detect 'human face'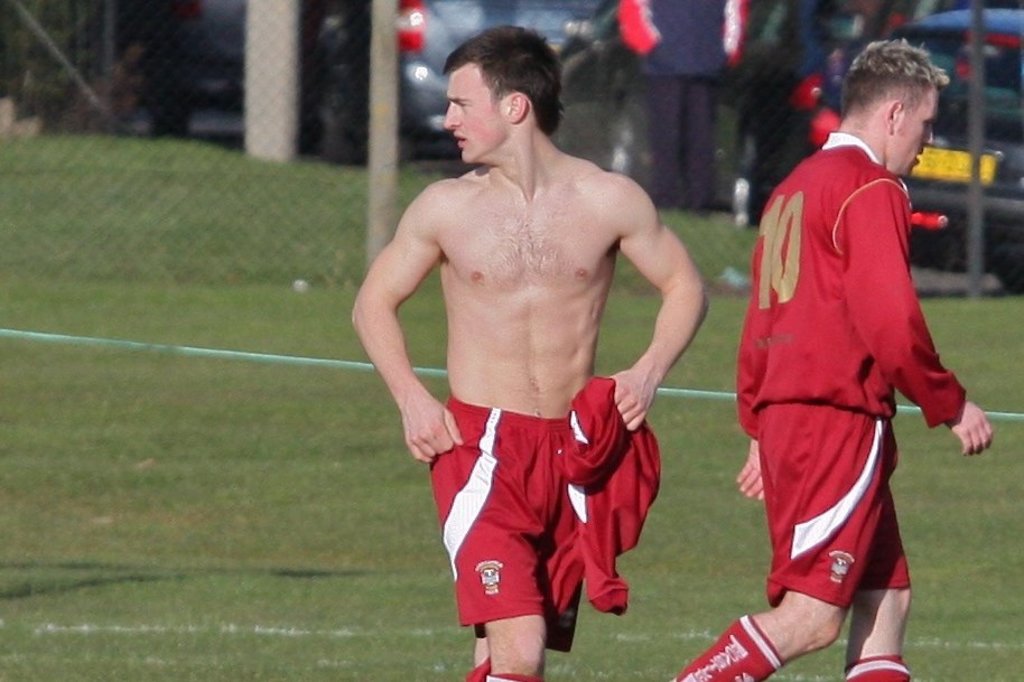
[892, 86, 939, 179]
